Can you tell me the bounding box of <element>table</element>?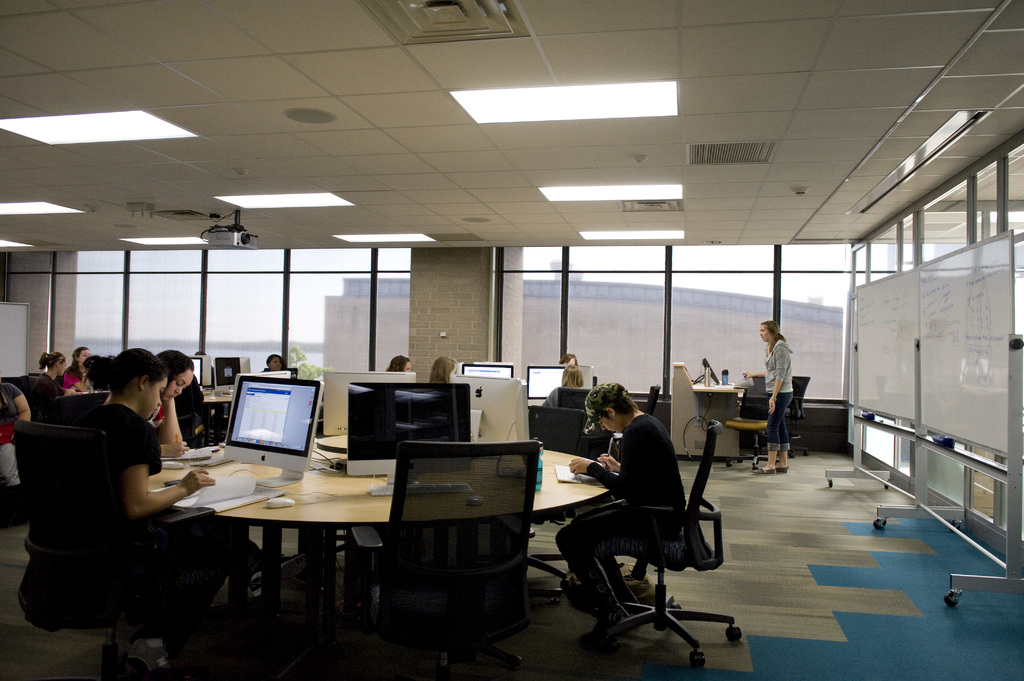
locate(198, 388, 239, 431).
